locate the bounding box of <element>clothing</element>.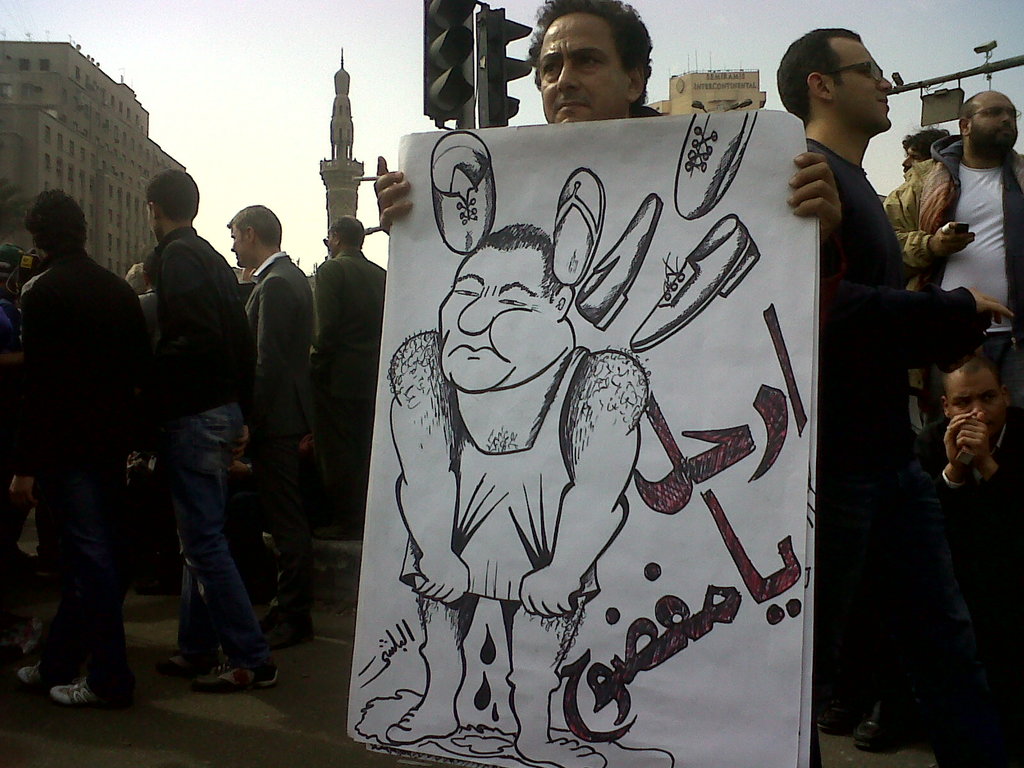
Bounding box: x1=11 y1=249 x2=152 y2=687.
